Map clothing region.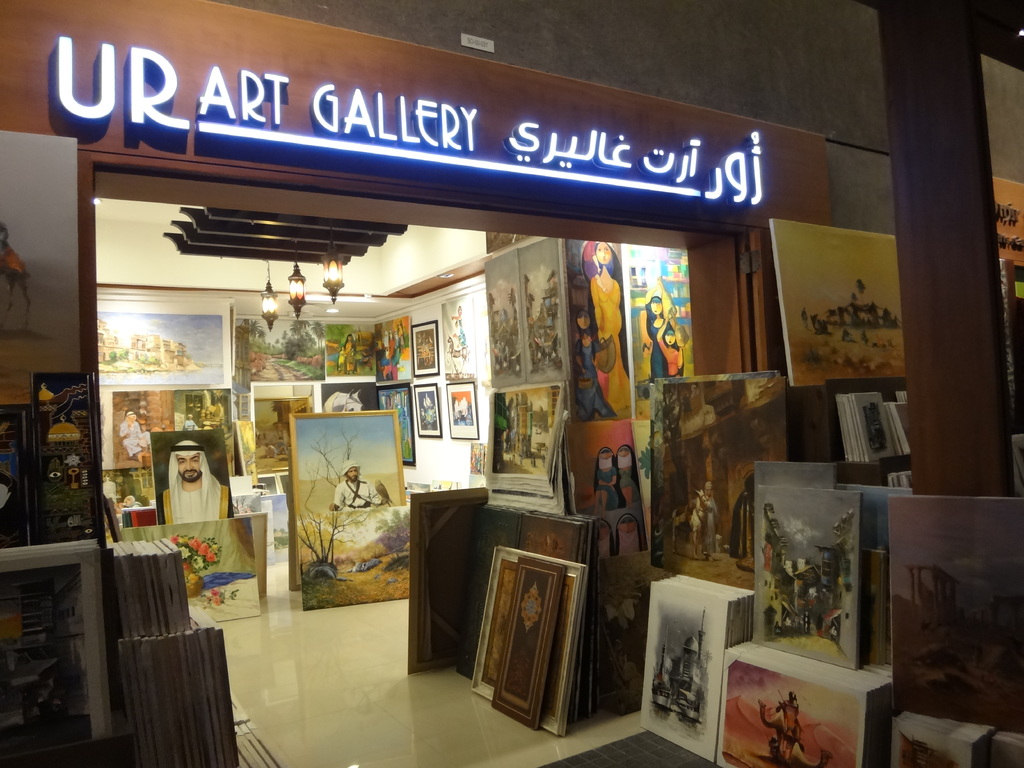
Mapped to detection(591, 449, 622, 508).
